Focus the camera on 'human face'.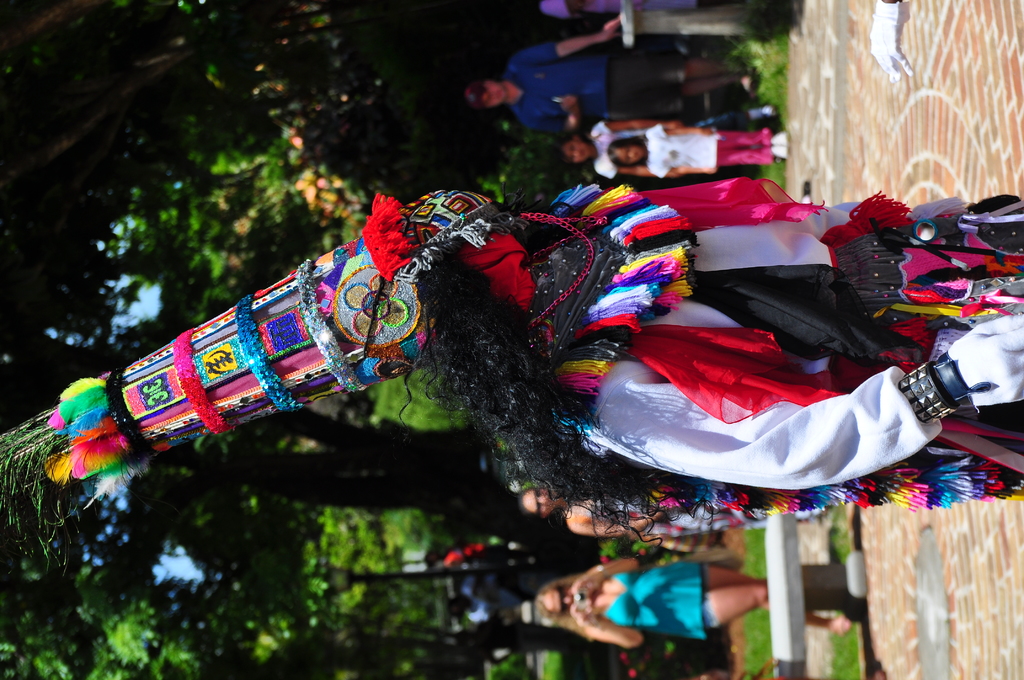
Focus region: 479,83,509,110.
